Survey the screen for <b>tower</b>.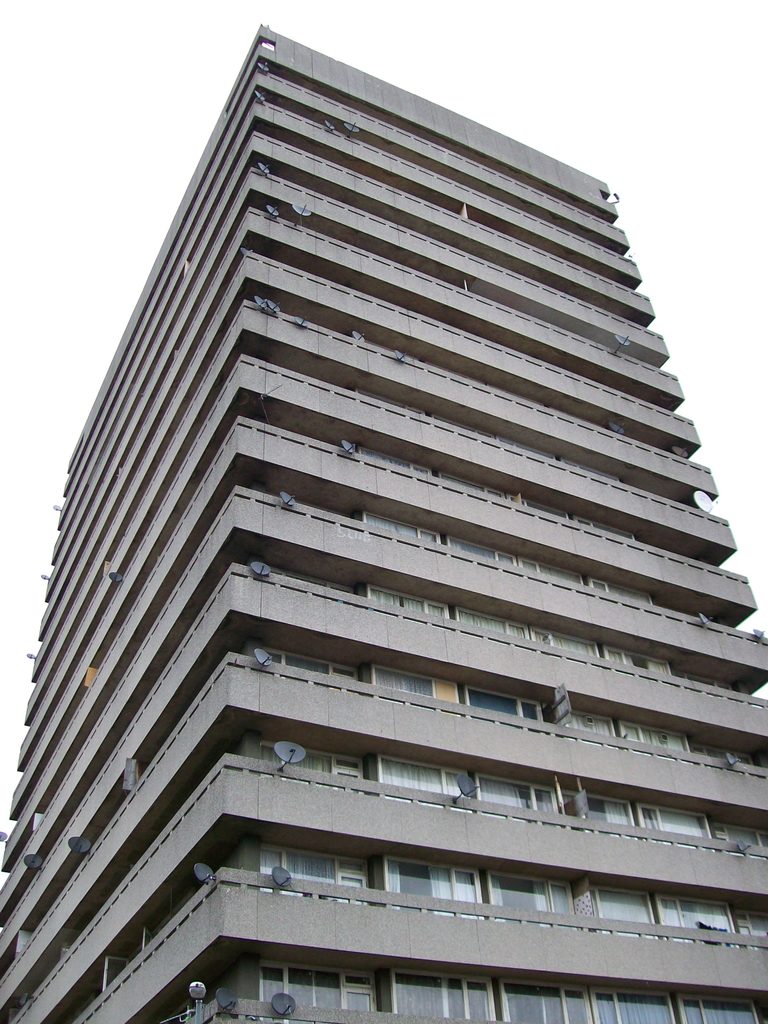
Survey found: (left=0, top=24, right=767, bottom=1023).
